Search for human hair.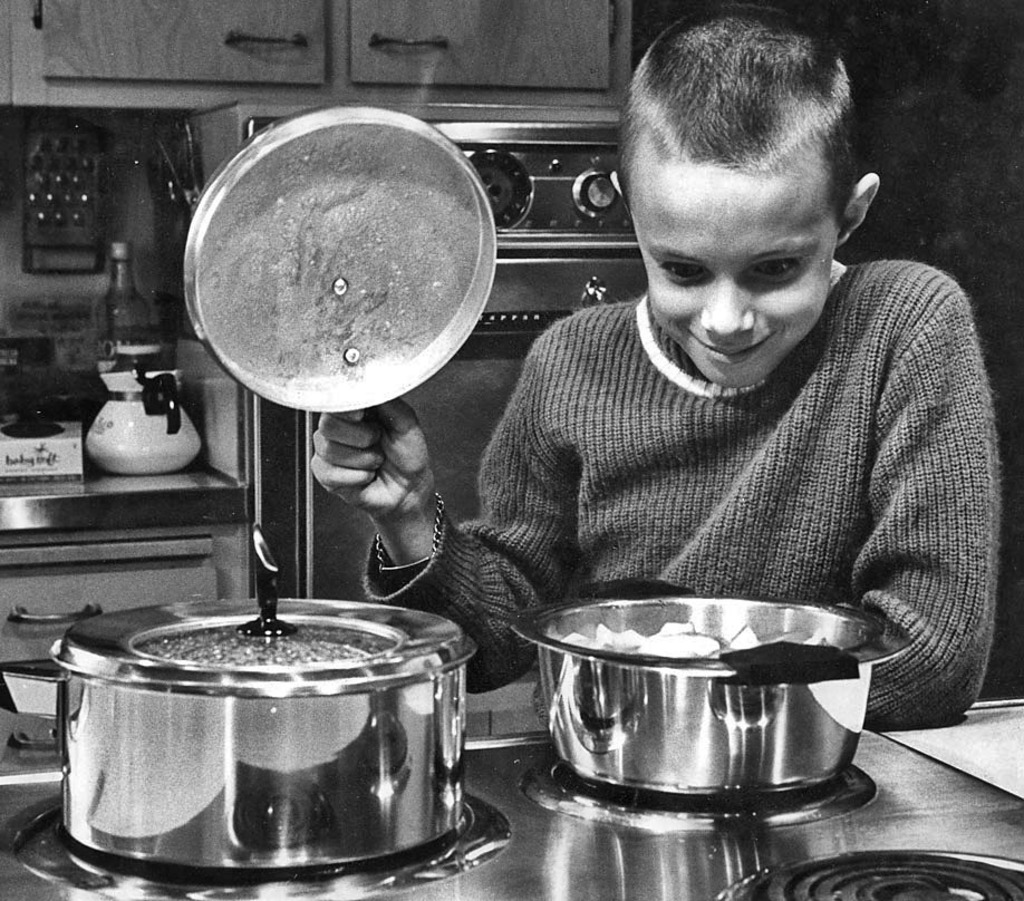
Found at [615,4,873,230].
